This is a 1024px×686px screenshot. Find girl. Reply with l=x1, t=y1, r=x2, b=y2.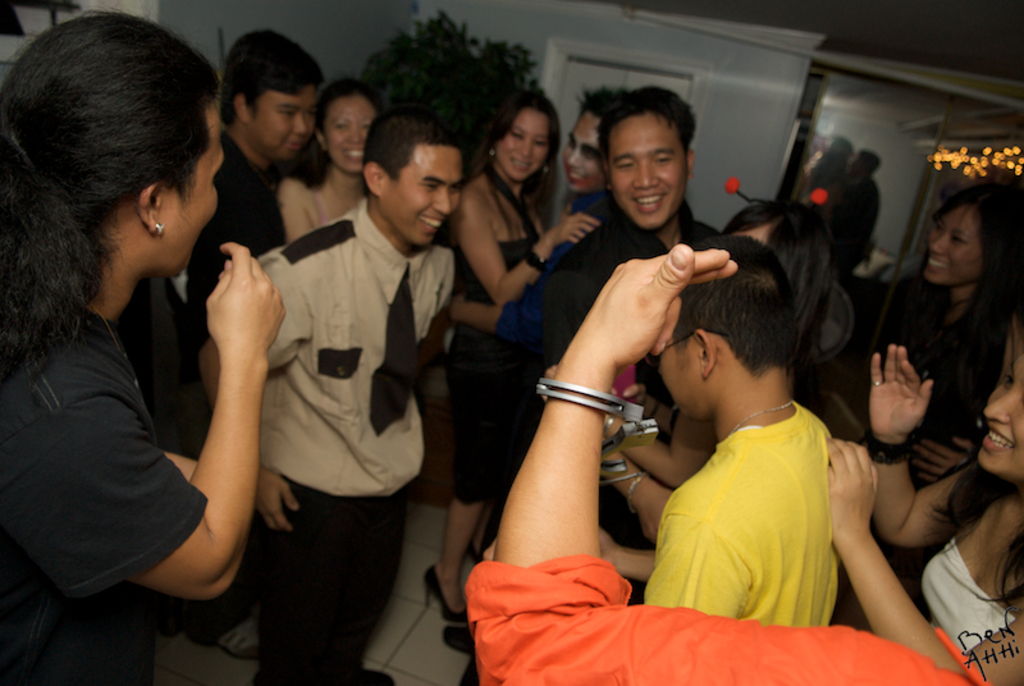
l=837, t=183, r=1023, b=449.
